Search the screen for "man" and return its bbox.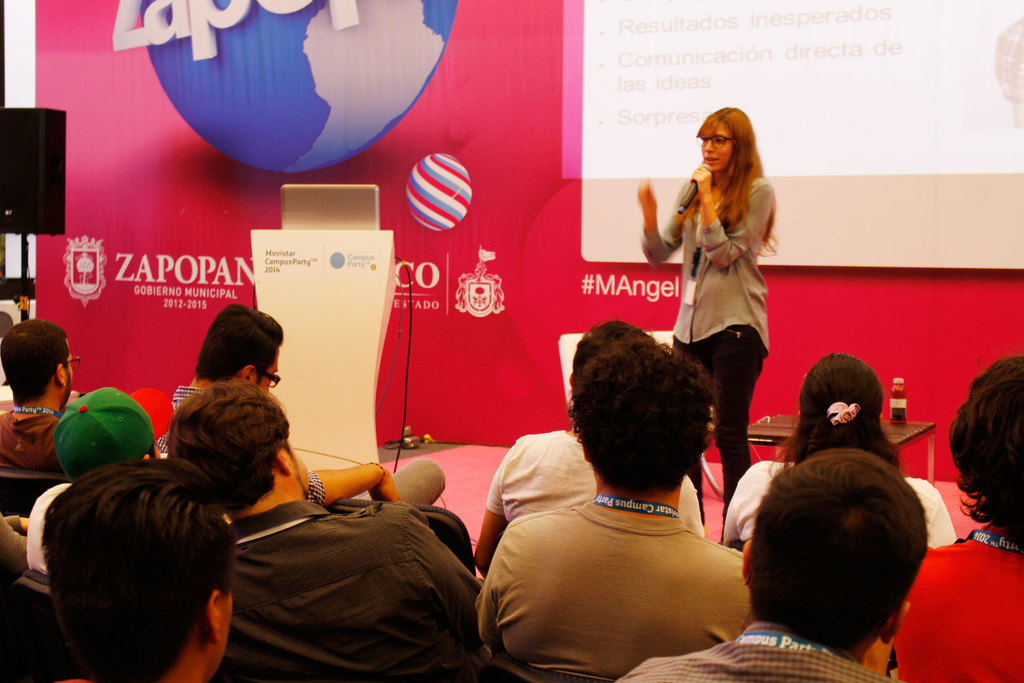
Found: select_region(614, 446, 930, 682).
